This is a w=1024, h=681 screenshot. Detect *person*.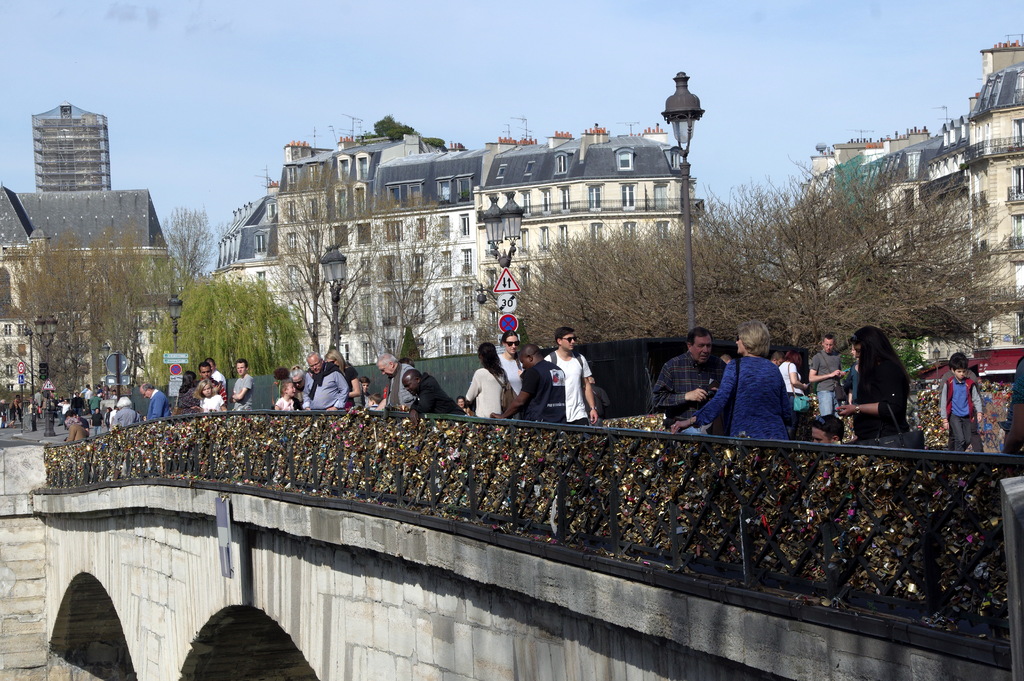
left=537, top=329, right=601, bottom=429.
